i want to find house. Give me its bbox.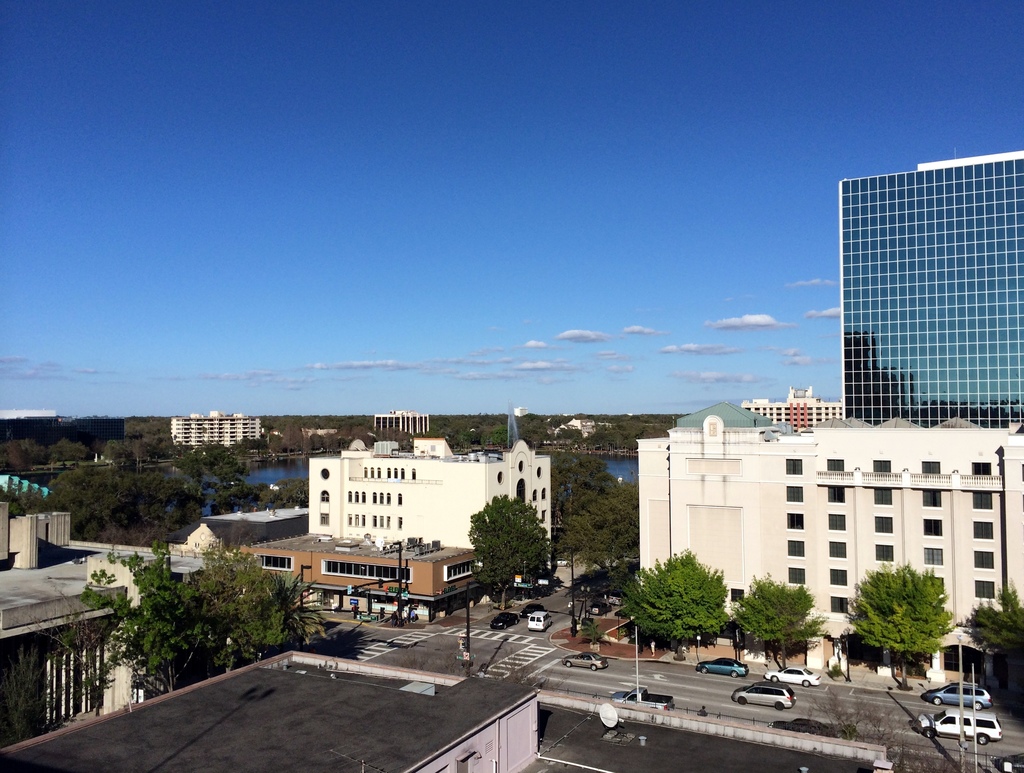
pyautogui.locateOnScreen(0, 647, 547, 772).
